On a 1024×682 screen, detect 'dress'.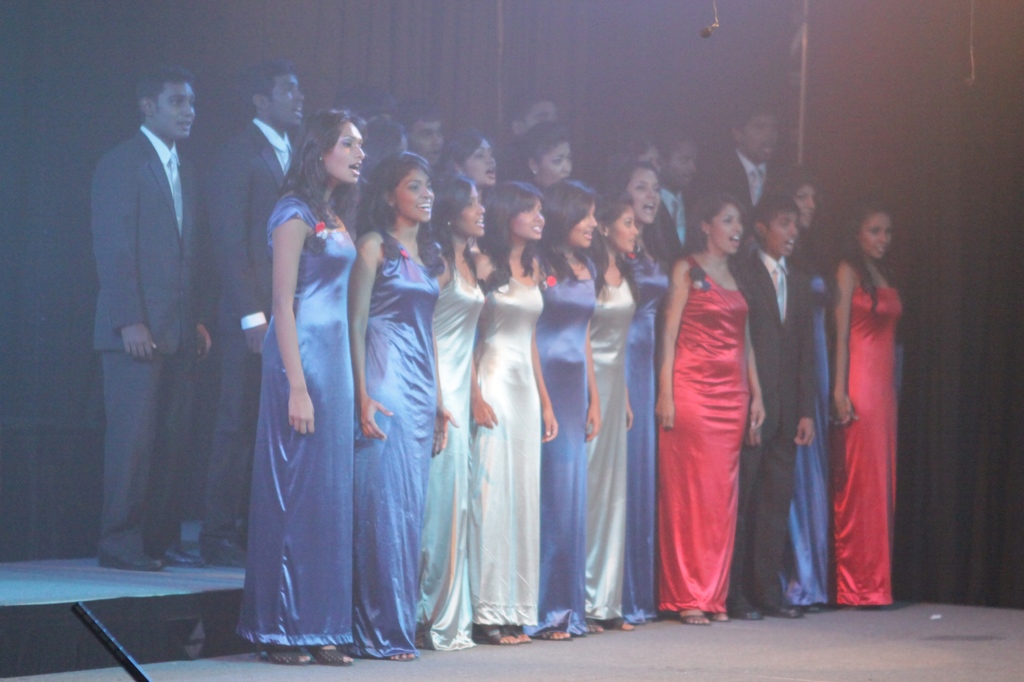
x1=410 y1=228 x2=490 y2=633.
